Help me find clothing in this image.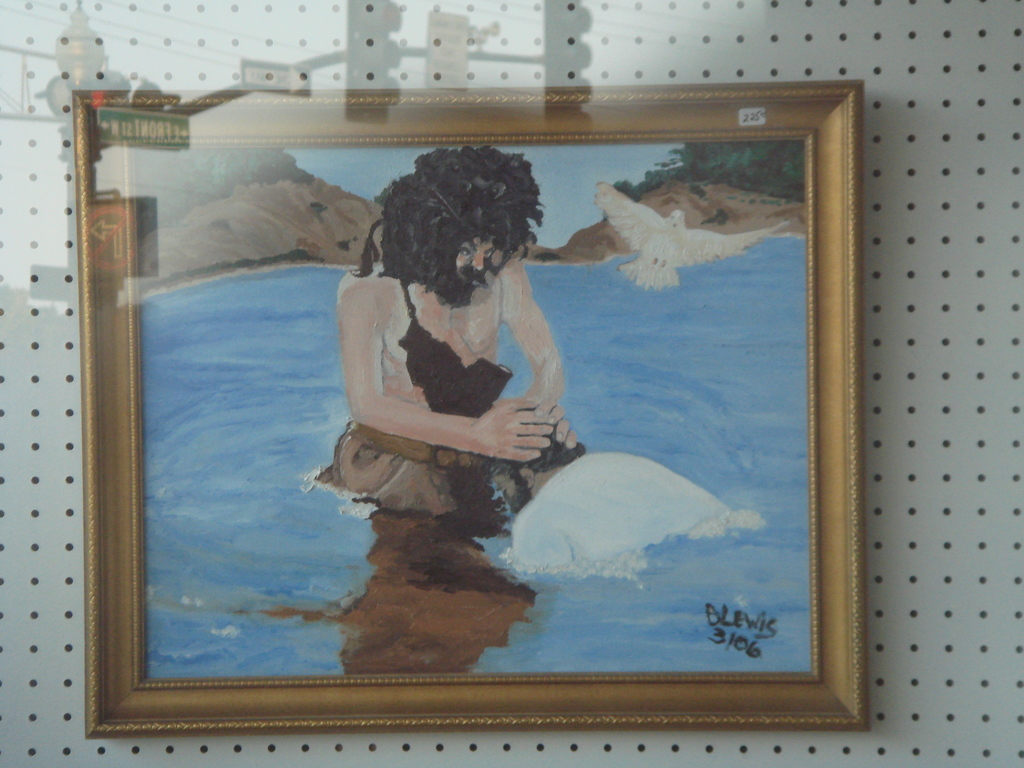
Found it: <region>323, 266, 595, 524</region>.
